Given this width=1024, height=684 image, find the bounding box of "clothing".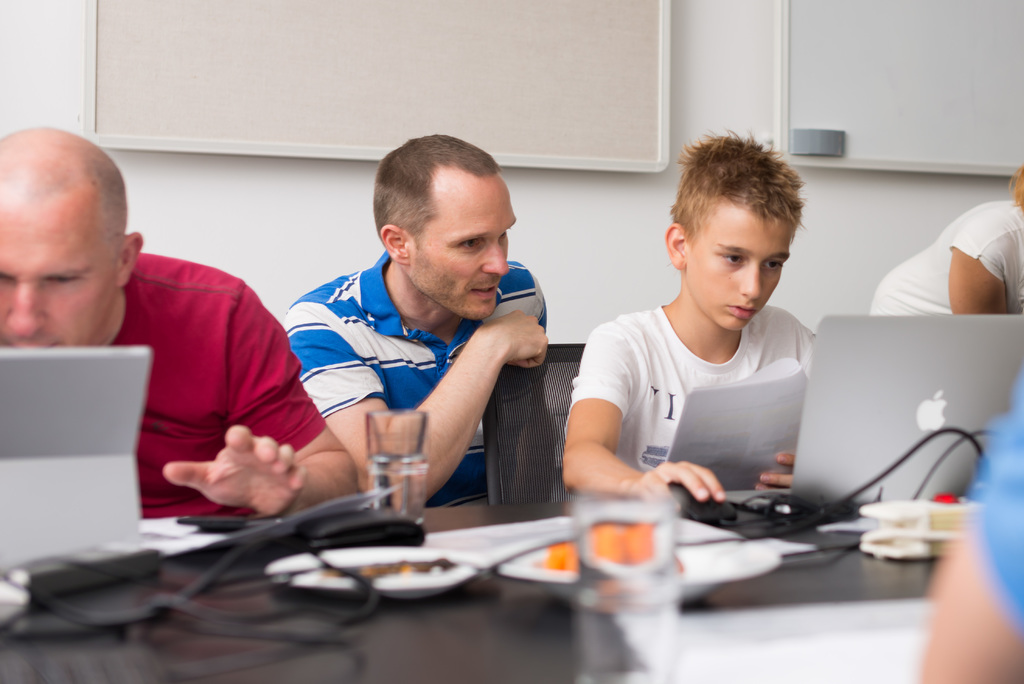
box(561, 295, 821, 462).
